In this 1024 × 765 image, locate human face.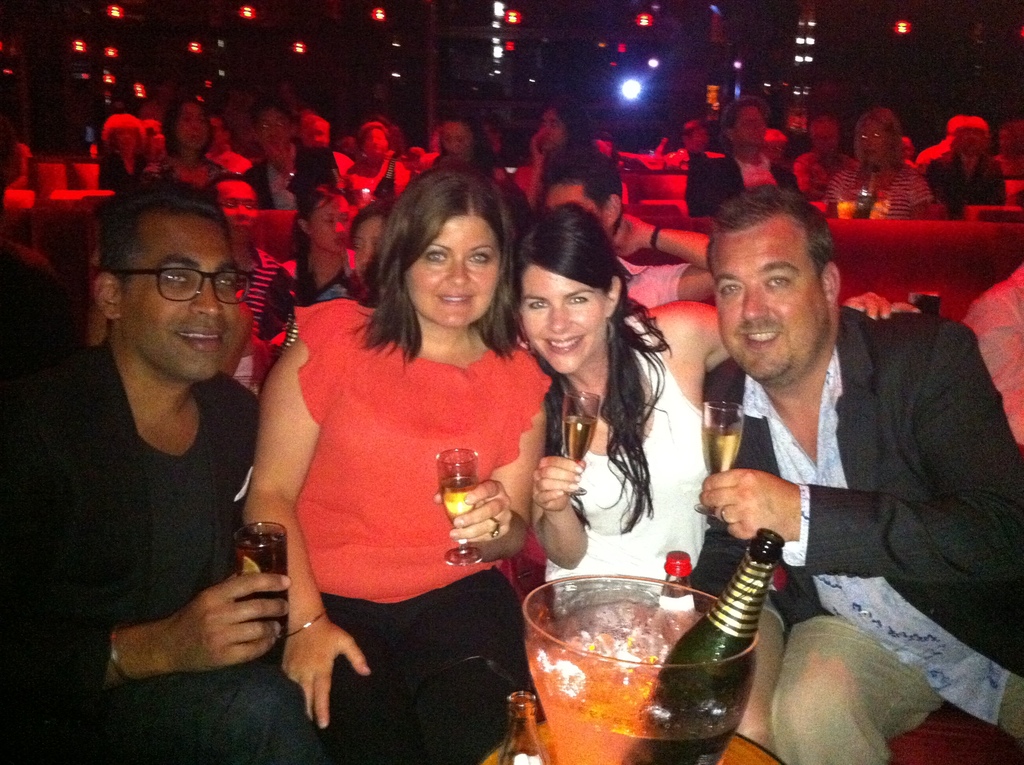
Bounding box: (x1=440, y1=124, x2=470, y2=158).
